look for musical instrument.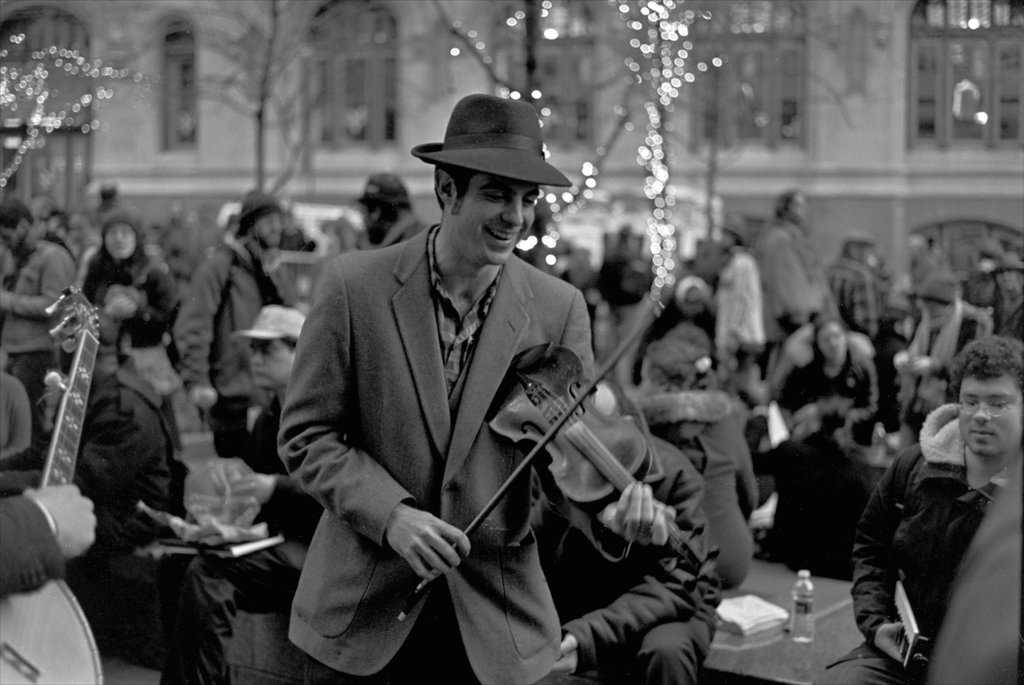
Found: <box>0,286,105,684</box>.
